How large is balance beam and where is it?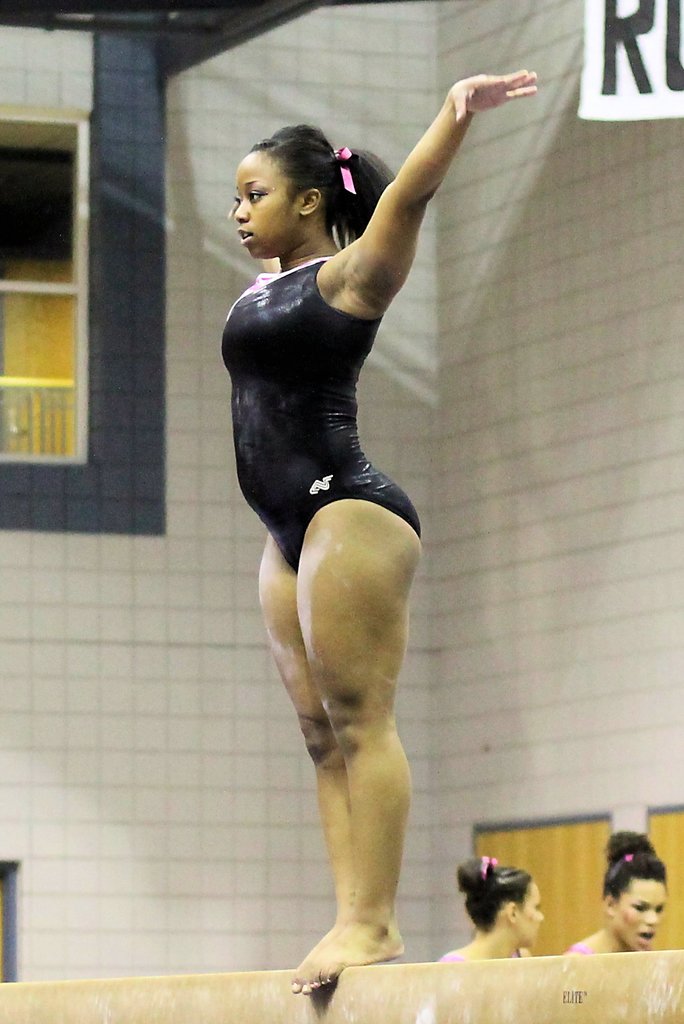
Bounding box: crop(0, 946, 683, 1023).
